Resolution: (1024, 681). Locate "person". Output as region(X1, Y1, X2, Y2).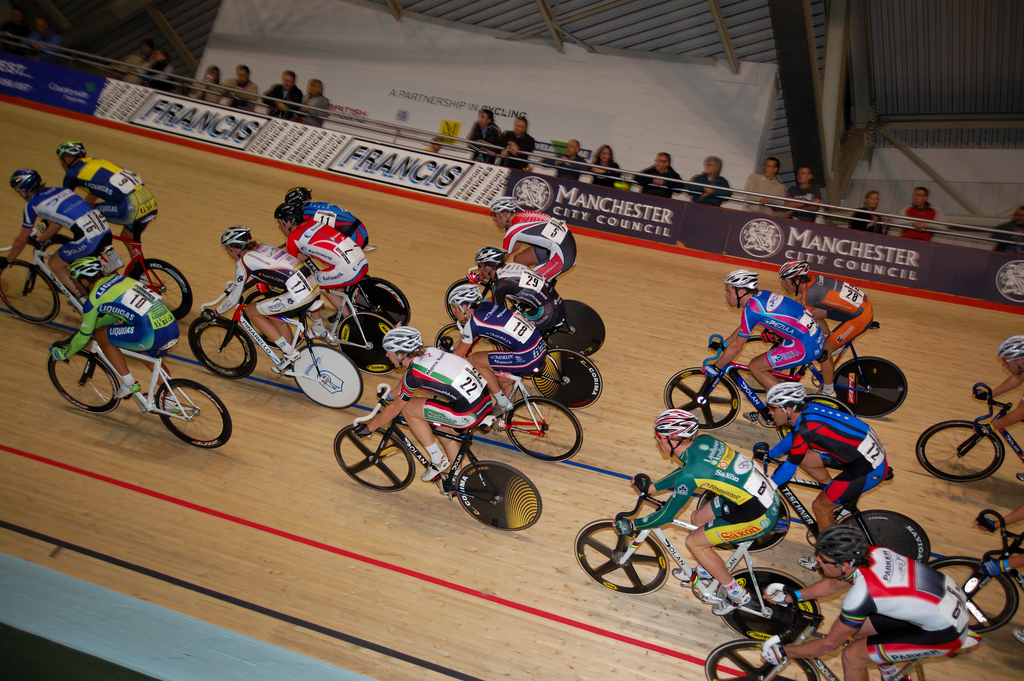
region(610, 416, 791, 616).
